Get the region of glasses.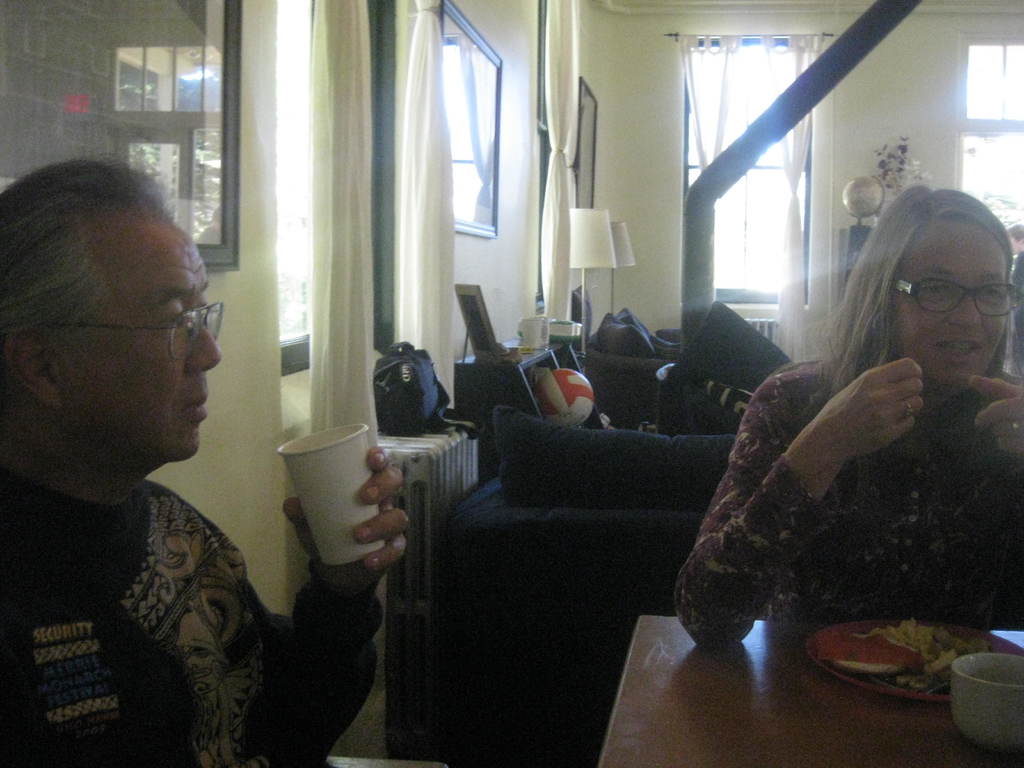
pyautogui.locateOnScreen(40, 301, 227, 363).
